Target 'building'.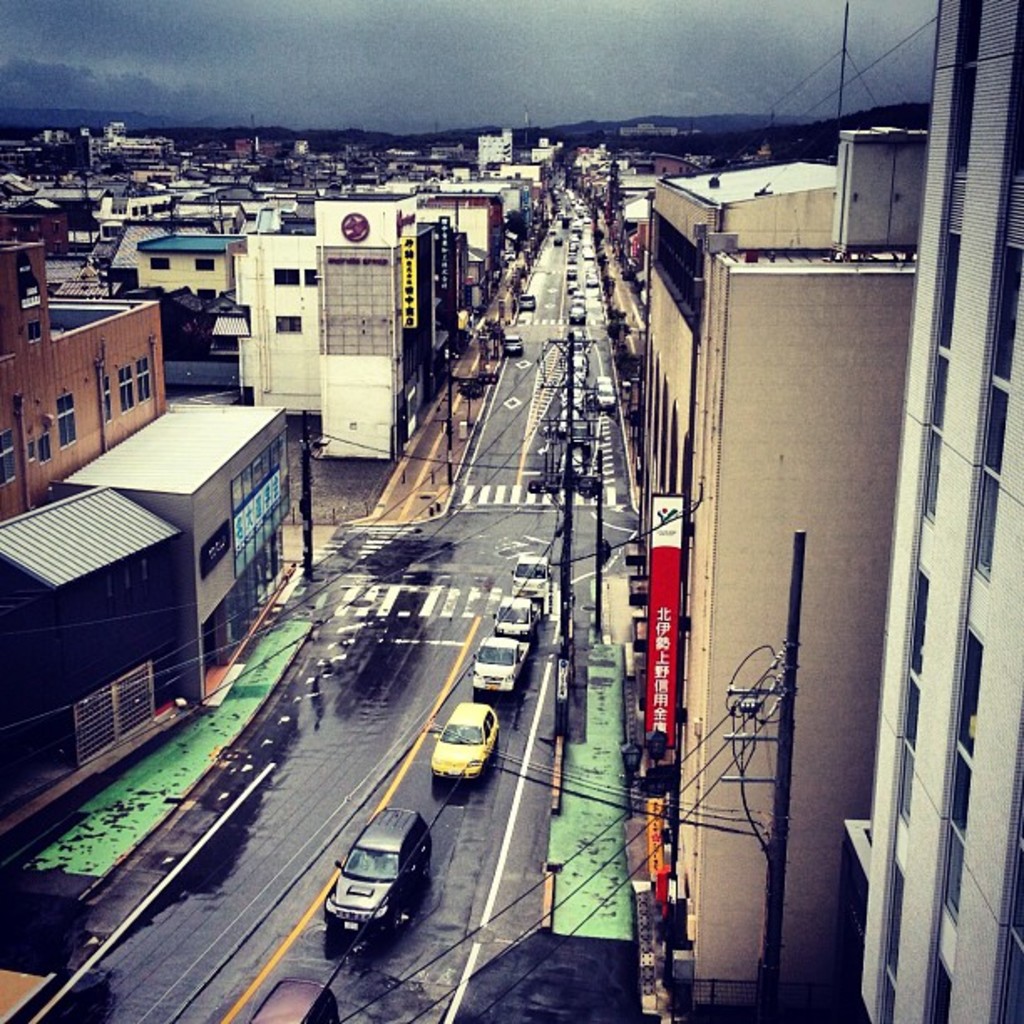
Target region: bbox=(835, 0, 1022, 1019).
